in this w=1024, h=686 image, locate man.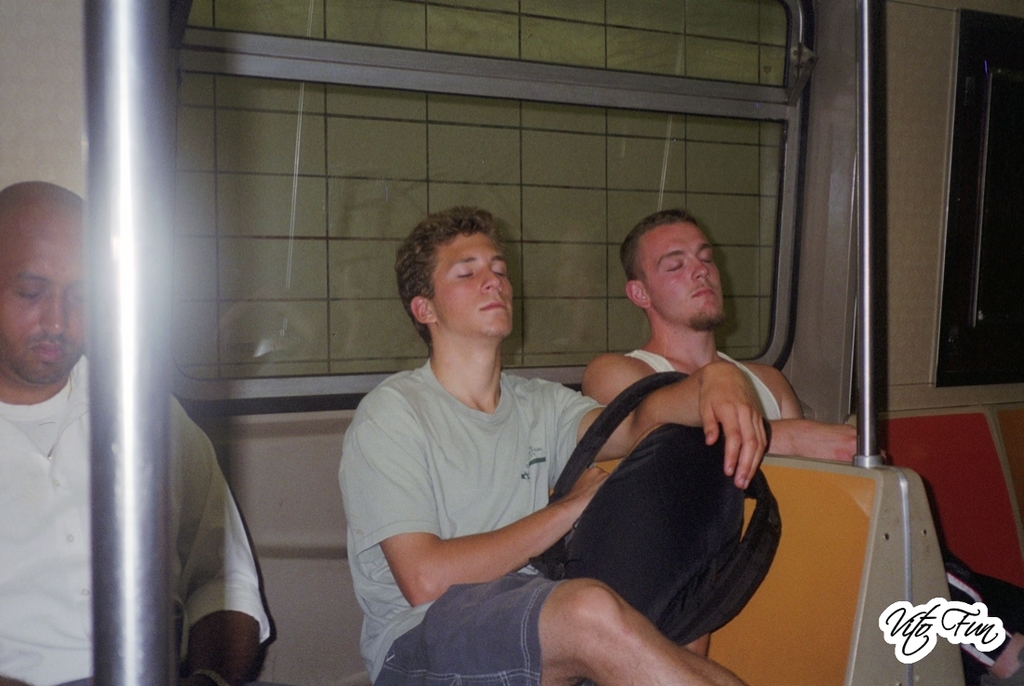
Bounding box: 0, 174, 274, 685.
